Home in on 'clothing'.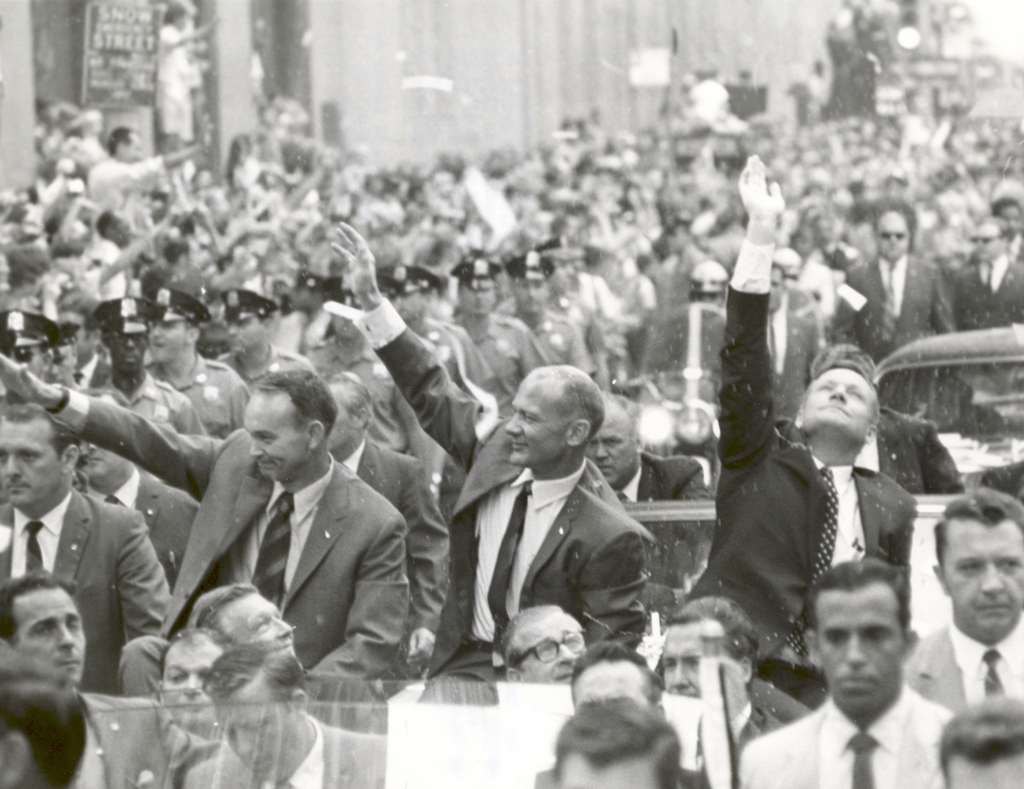
Homed in at [842,200,918,244].
